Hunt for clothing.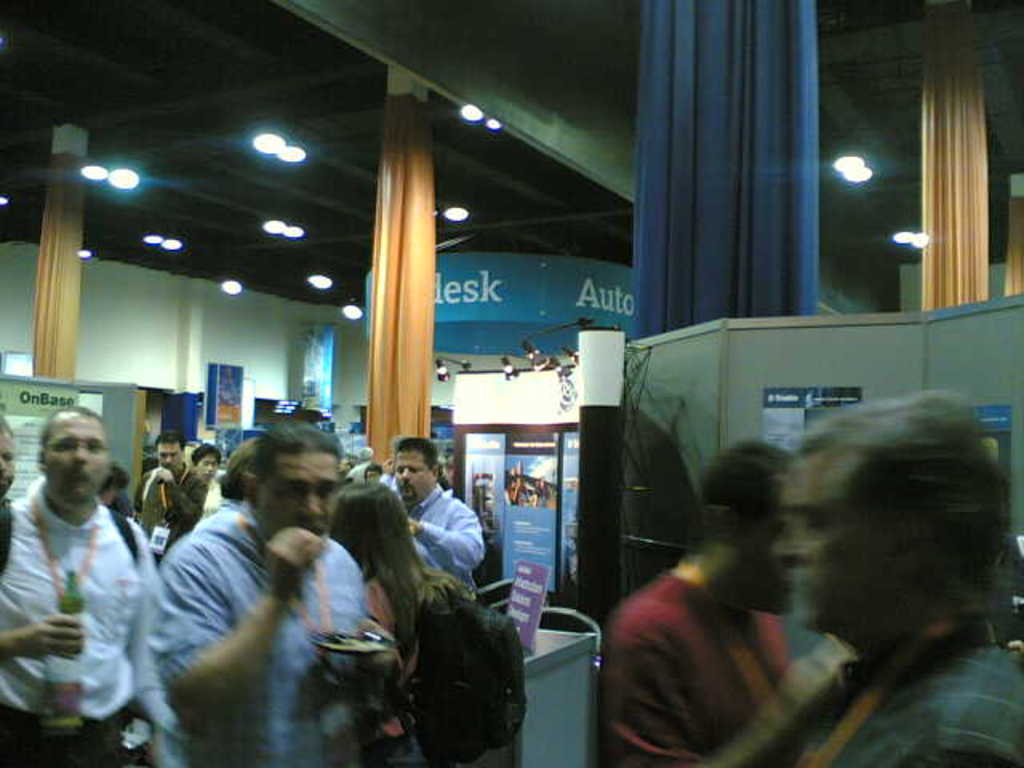
Hunted down at 808,605,1022,766.
